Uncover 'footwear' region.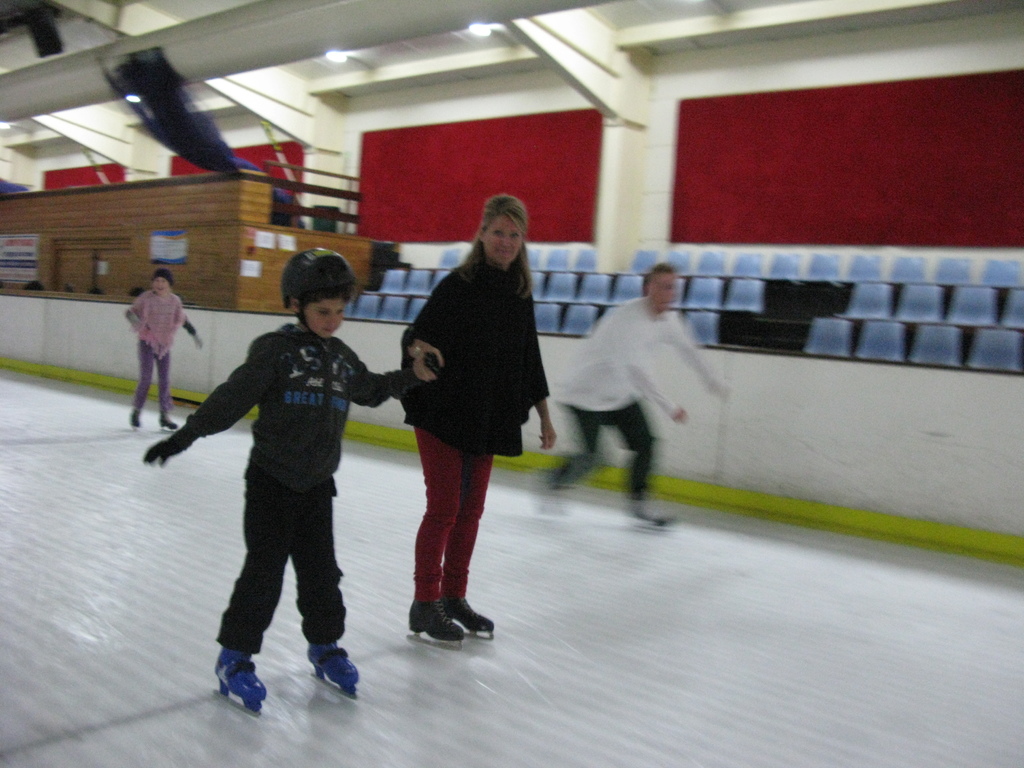
Uncovered: (303, 634, 356, 685).
